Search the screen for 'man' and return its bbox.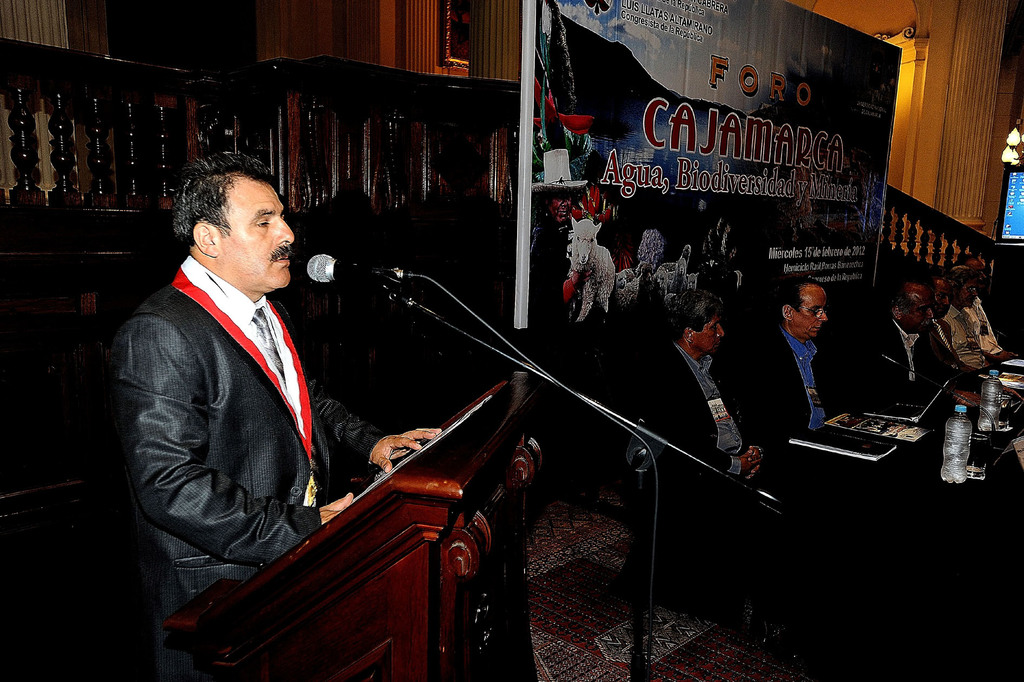
Found: {"x1": 922, "y1": 276, "x2": 980, "y2": 378}.
